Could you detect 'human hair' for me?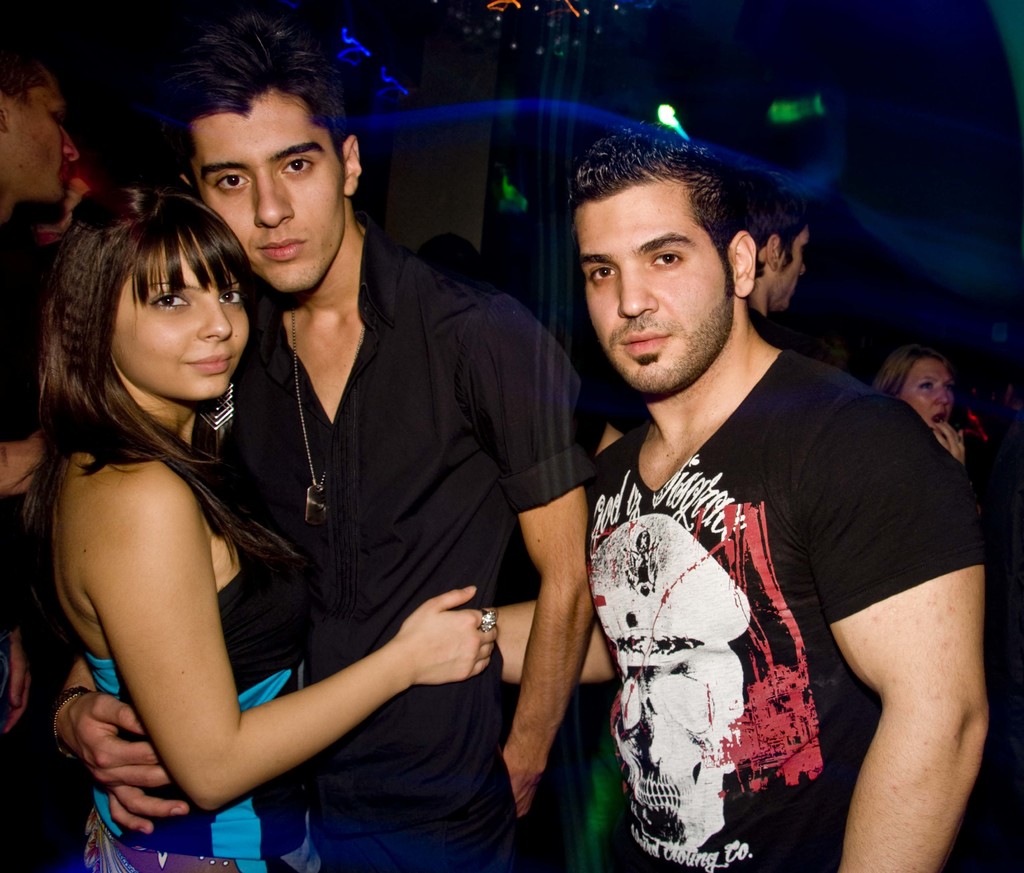
Detection result: l=869, t=341, r=950, b=396.
